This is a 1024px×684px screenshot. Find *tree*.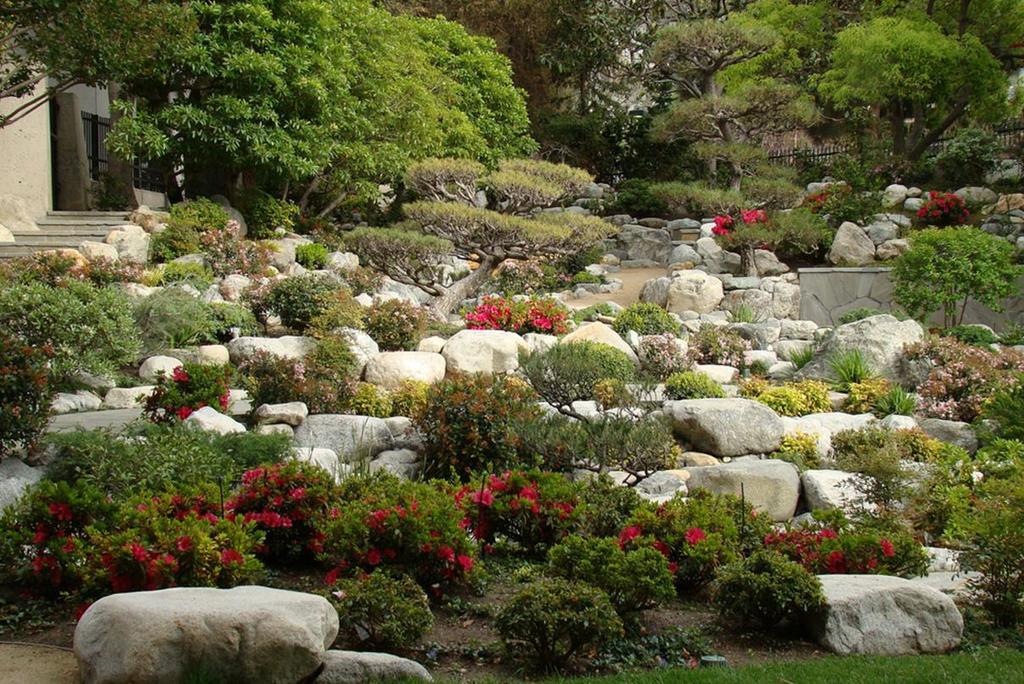
Bounding box: BBox(623, 10, 800, 187).
